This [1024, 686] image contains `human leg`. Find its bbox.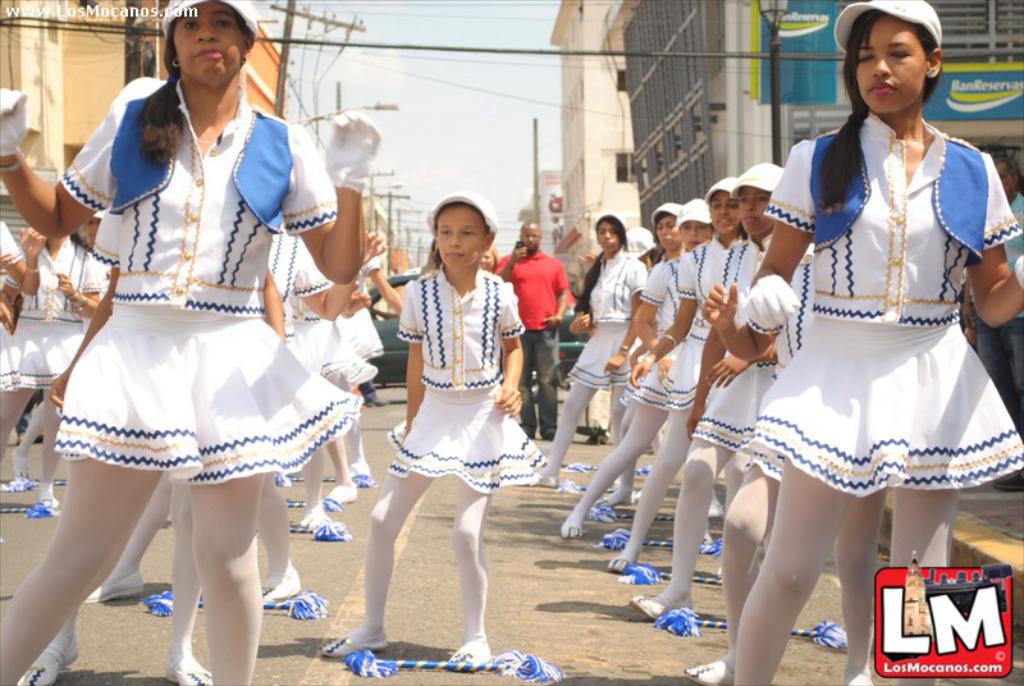
{"left": 617, "top": 411, "right": 682, "bottom": 570}.
